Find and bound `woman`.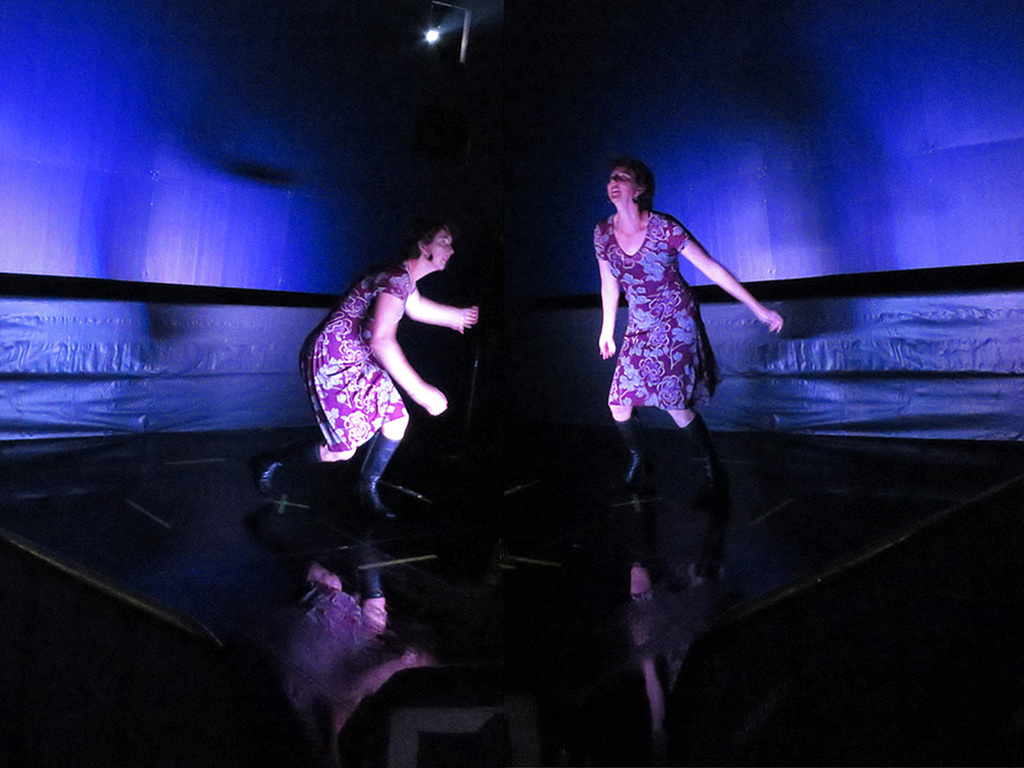
Bound: 263/220/482/520.
